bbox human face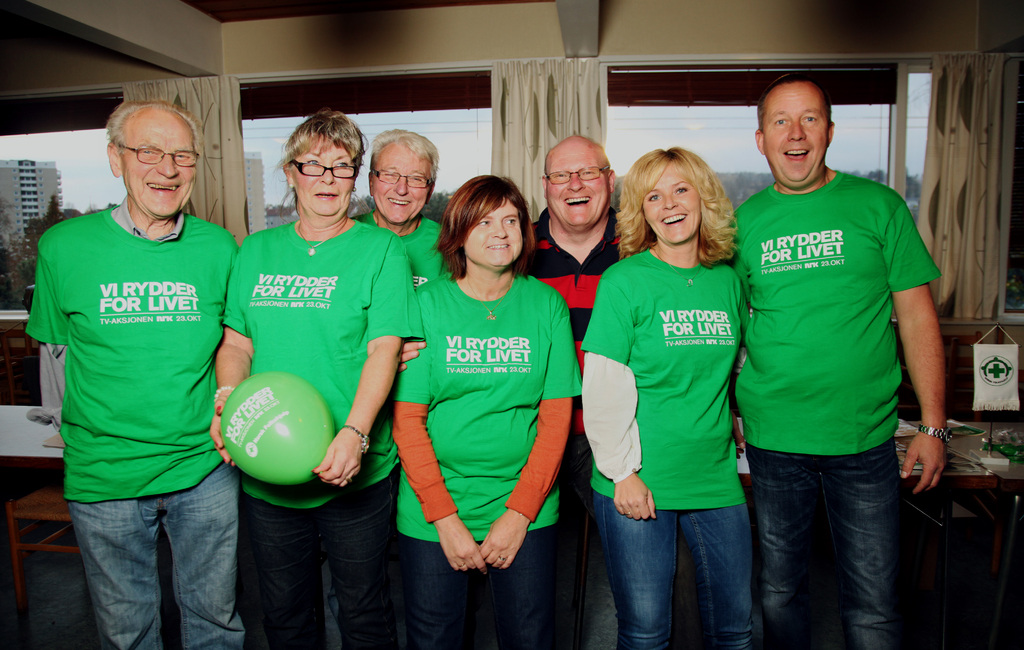
box(463, 200, 522, 263)
